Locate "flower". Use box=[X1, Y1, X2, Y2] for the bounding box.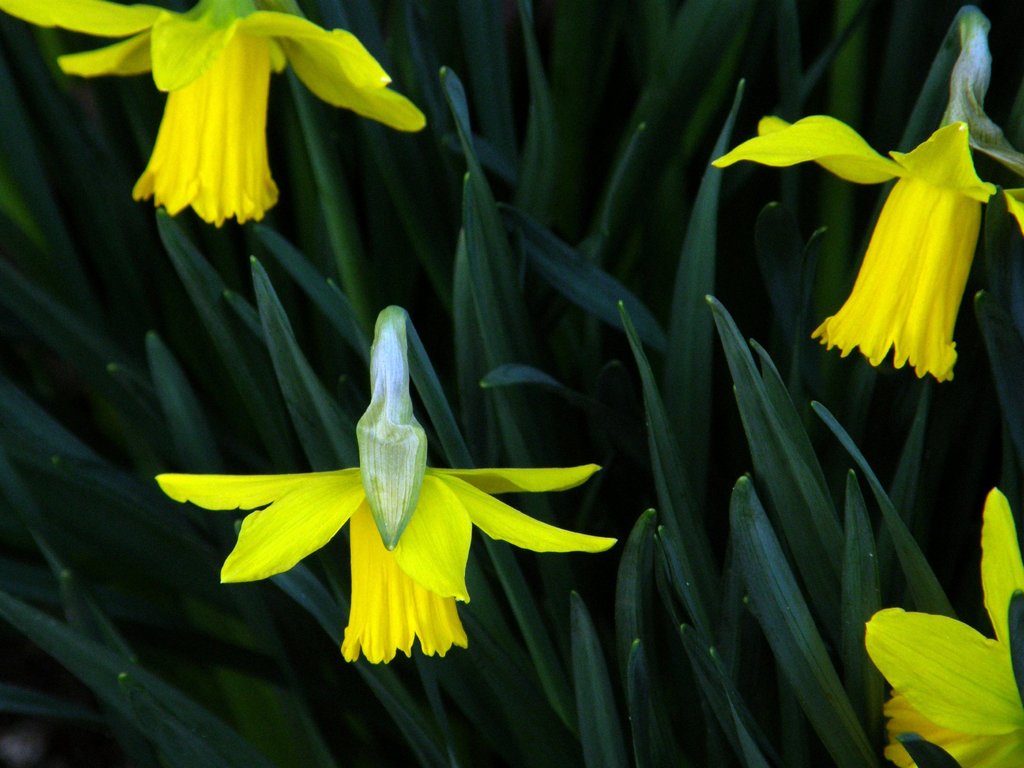
box=[713, 0, 1020, 387].
